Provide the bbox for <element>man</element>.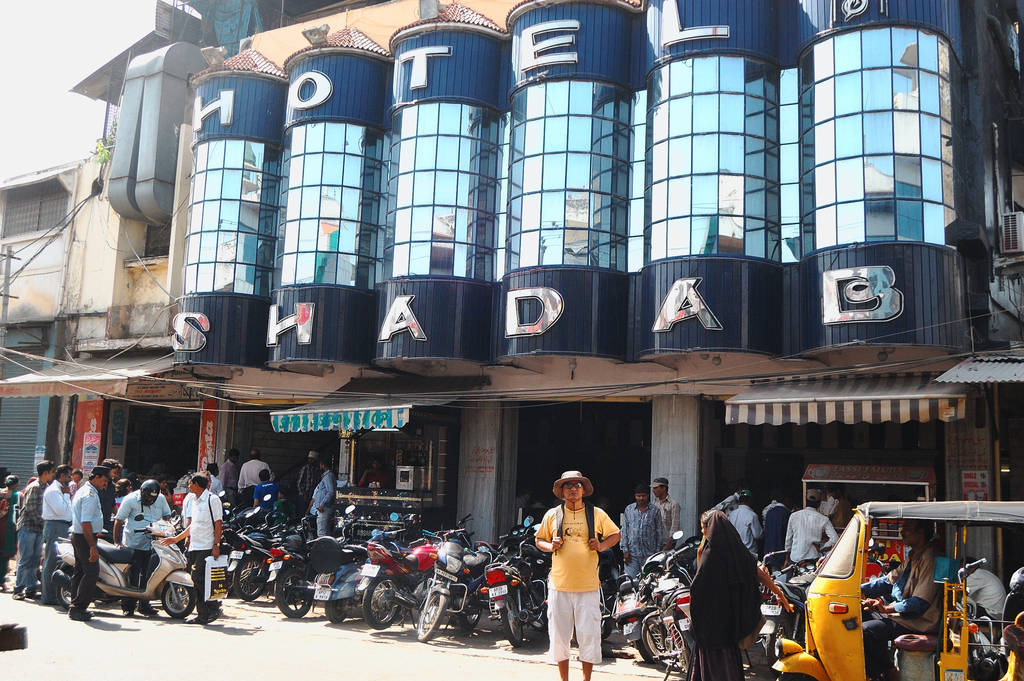
[left=621, top=489, right=661, bottom=582].
